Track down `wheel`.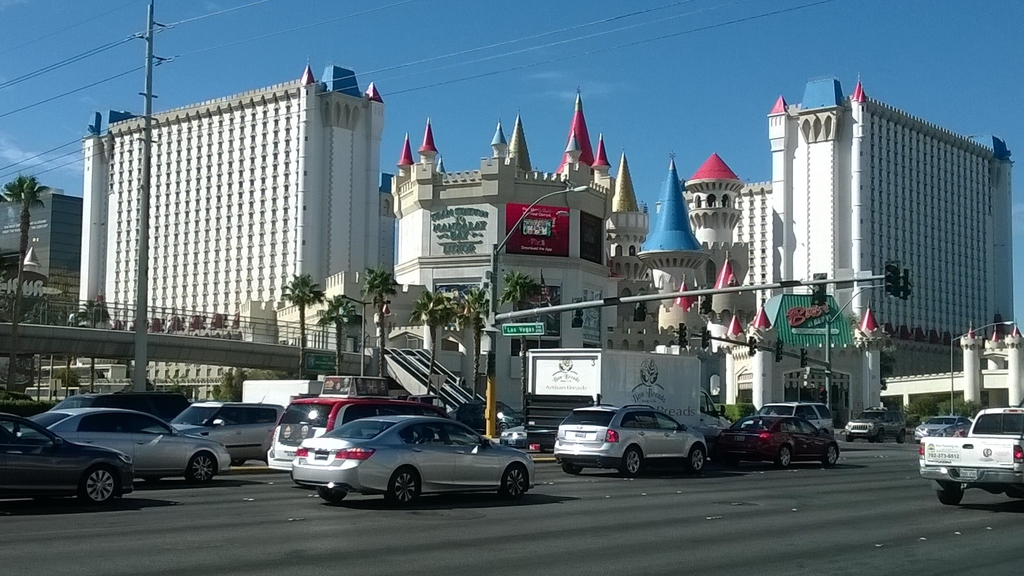
Tracked to {"left": 938, "top": 481, "right": 965, "bottom": 504}.
